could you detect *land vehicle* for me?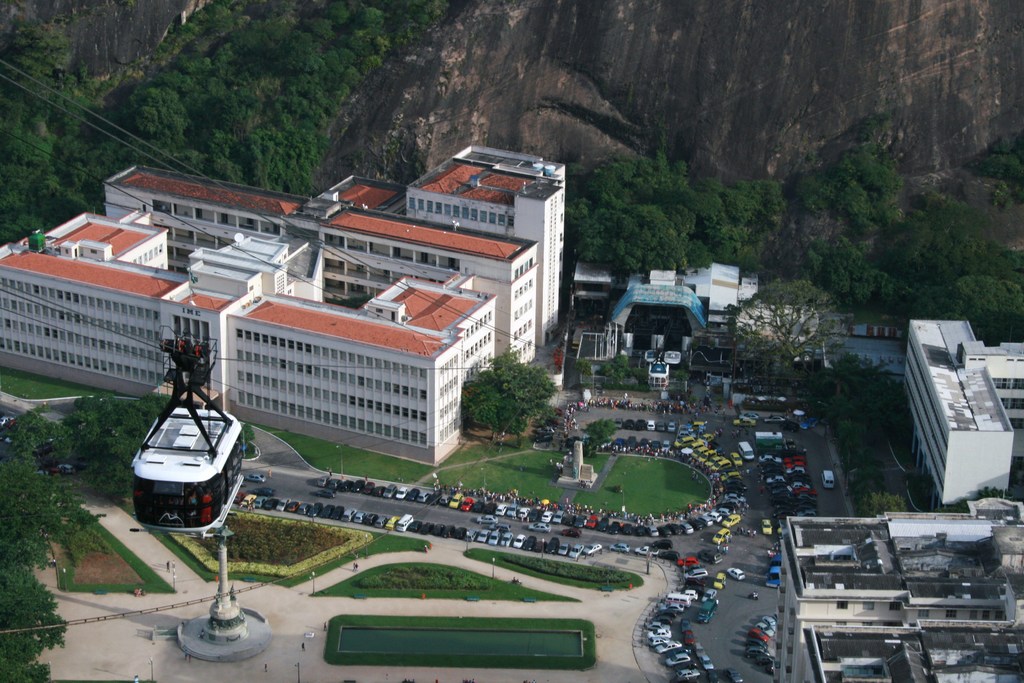
Detection result: 341 504 357 523.
